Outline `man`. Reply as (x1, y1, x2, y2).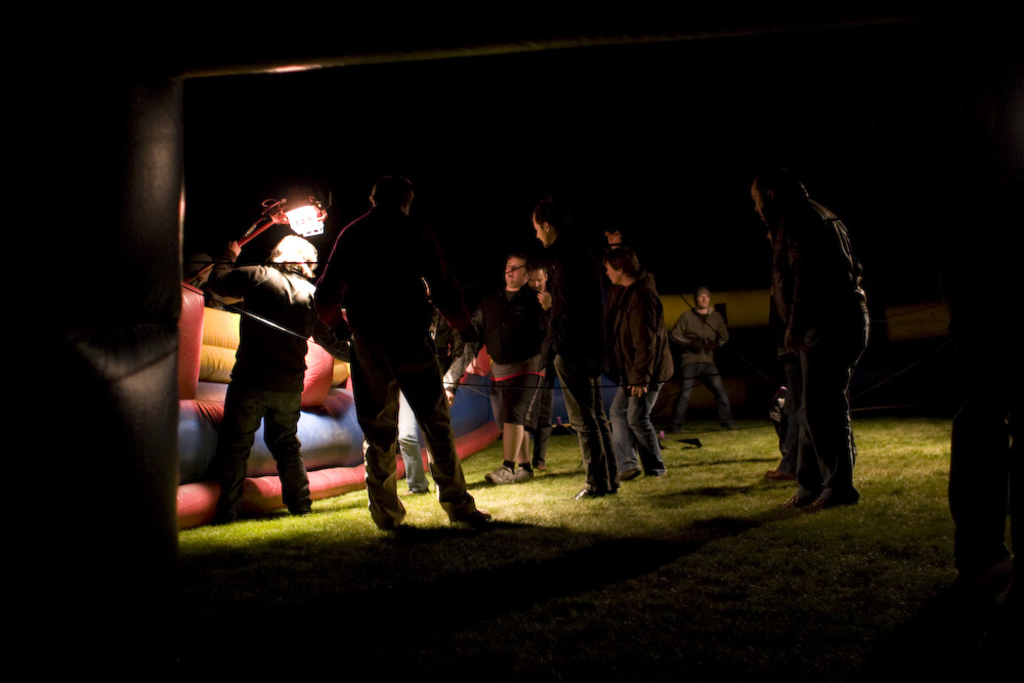
(187, 214, 330, 521).
